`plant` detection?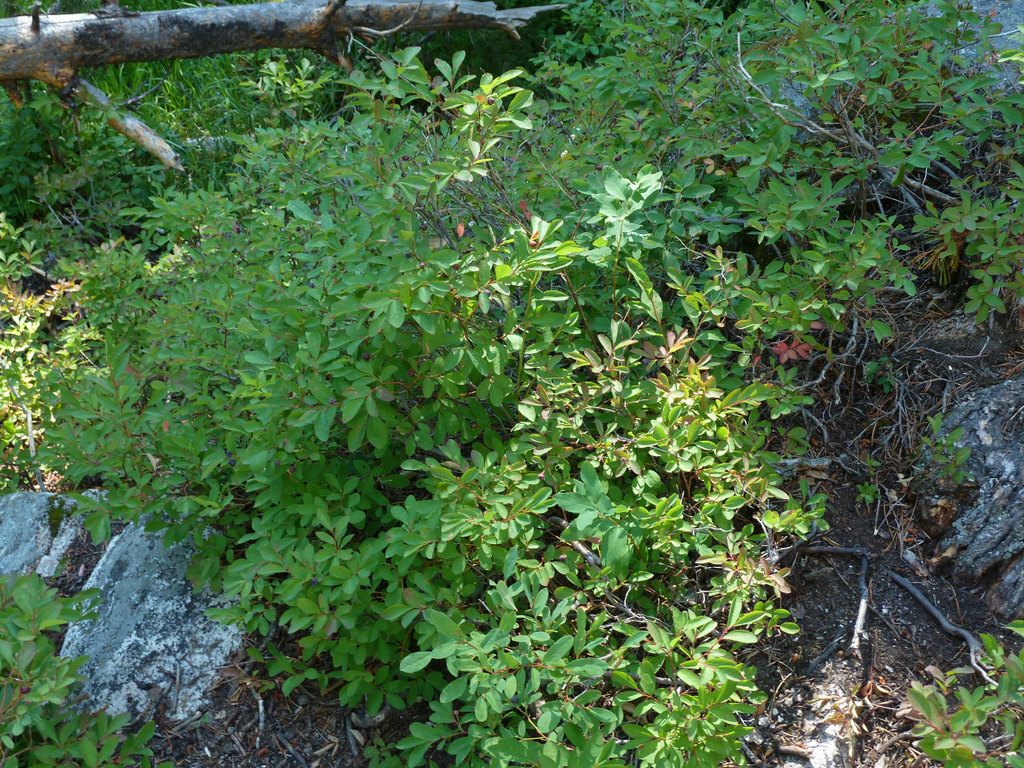
left=874, top=613, right=1023, bottom=762
